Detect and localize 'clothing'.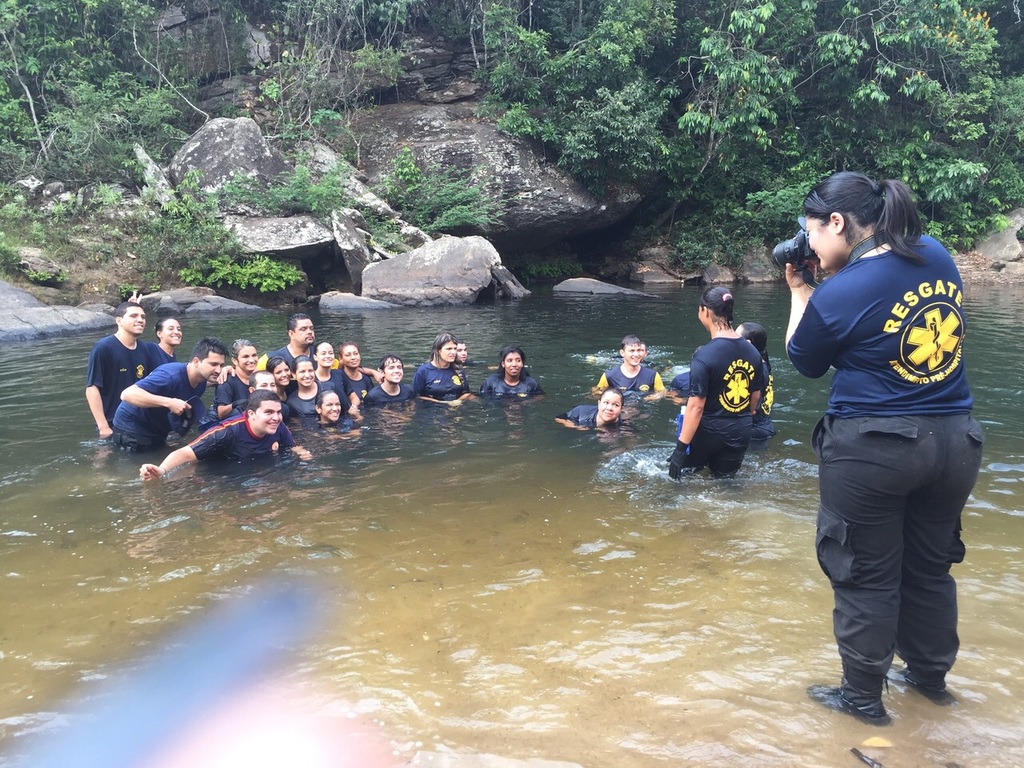
Localized at [left=804, top=187, right=990, bottom=695].
